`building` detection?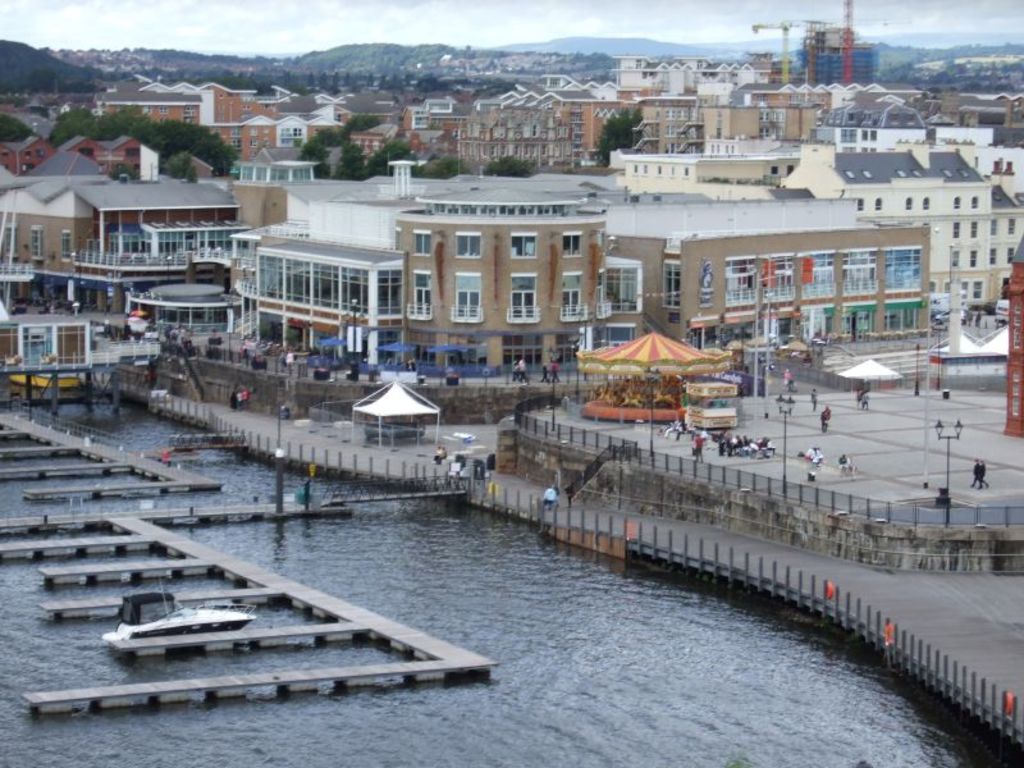
[1001, 243, 1023, 433]
